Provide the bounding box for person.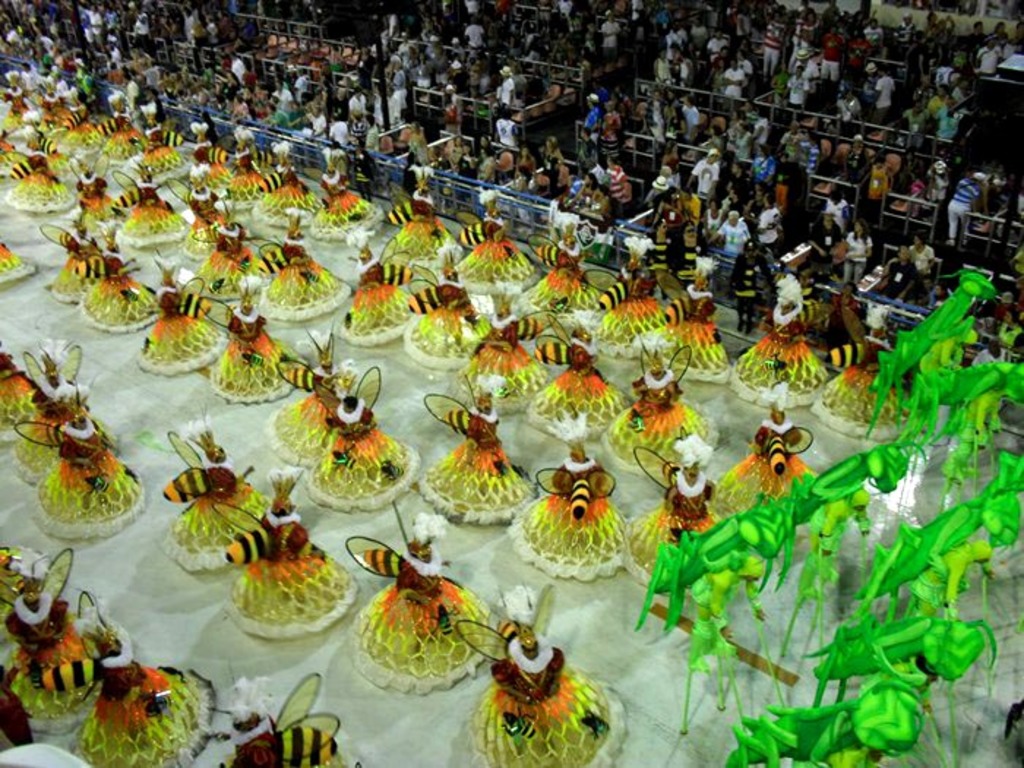
<box>641,279,729,383</box>.
